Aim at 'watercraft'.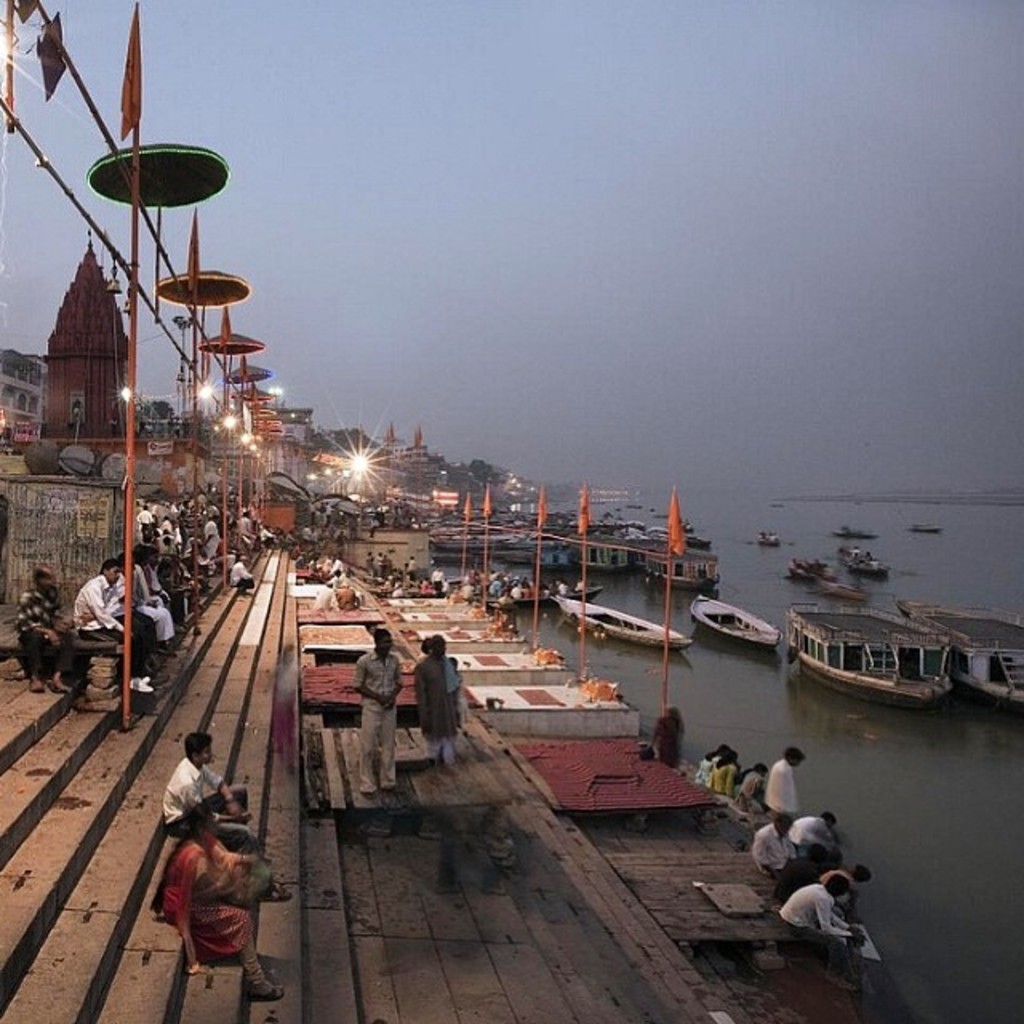
Aimed at (left=560, top=597, right=690, bottom=650).
